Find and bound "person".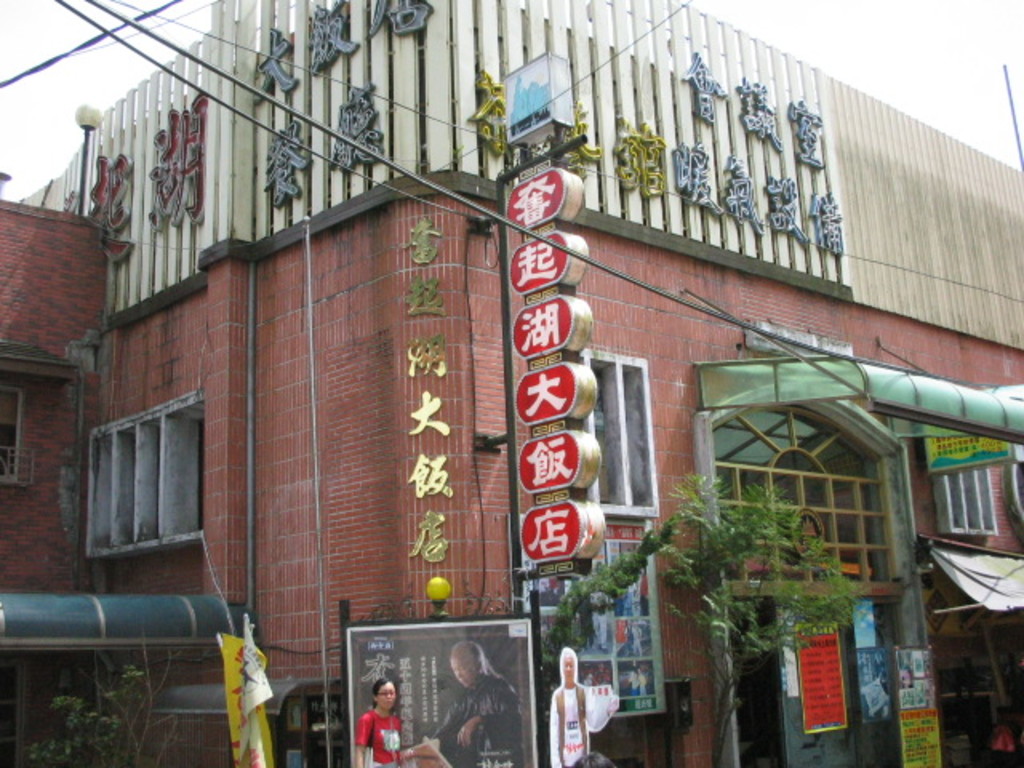
Bound: [x1=422, y1=640, x2=520, y2=766].
